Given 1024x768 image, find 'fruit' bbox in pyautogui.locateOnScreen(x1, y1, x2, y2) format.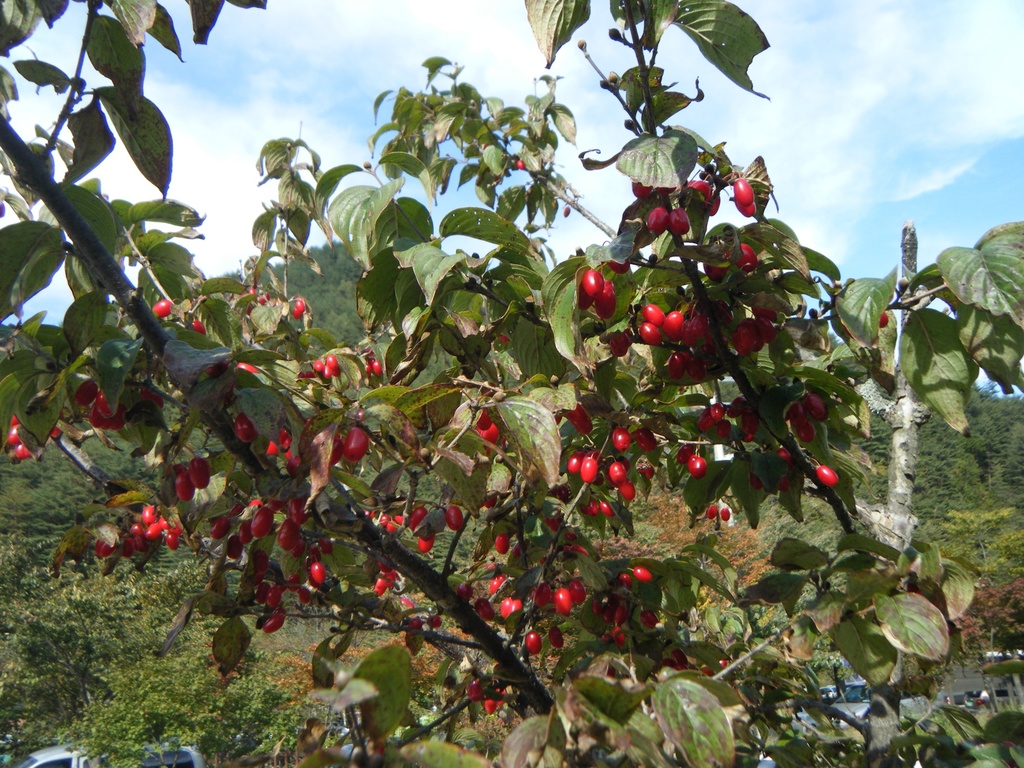
pyautogui.locateOnScreen(634, 426, 659, 451).
